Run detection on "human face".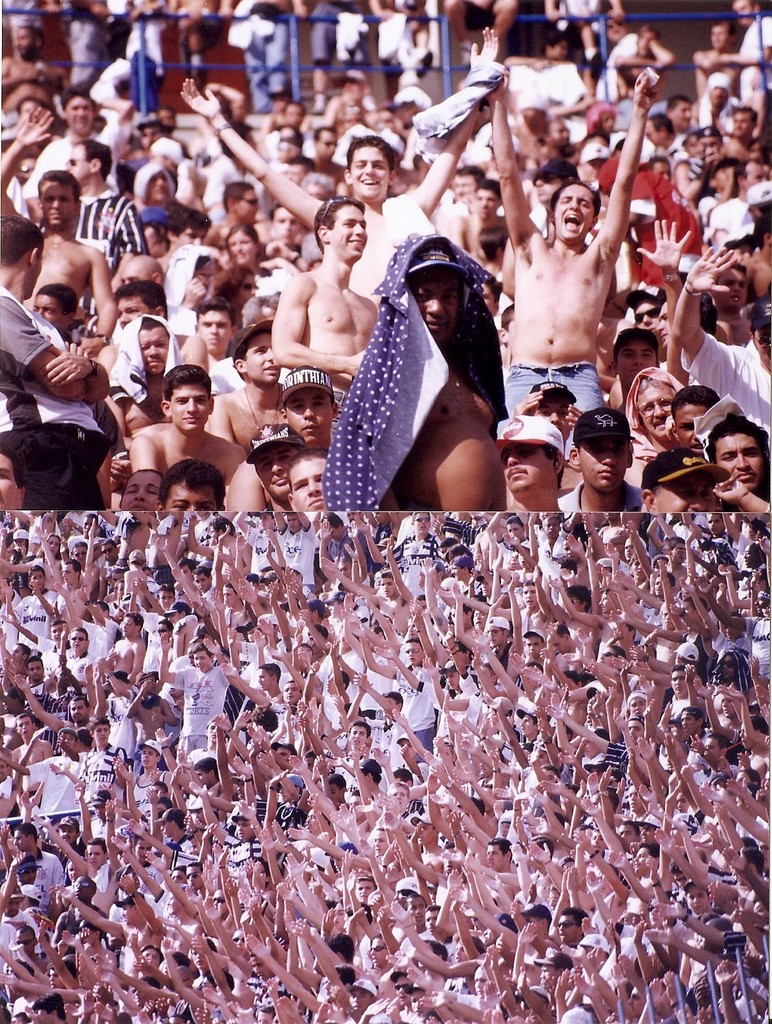
Result: <region>648, 385, 669, 436</region>.
